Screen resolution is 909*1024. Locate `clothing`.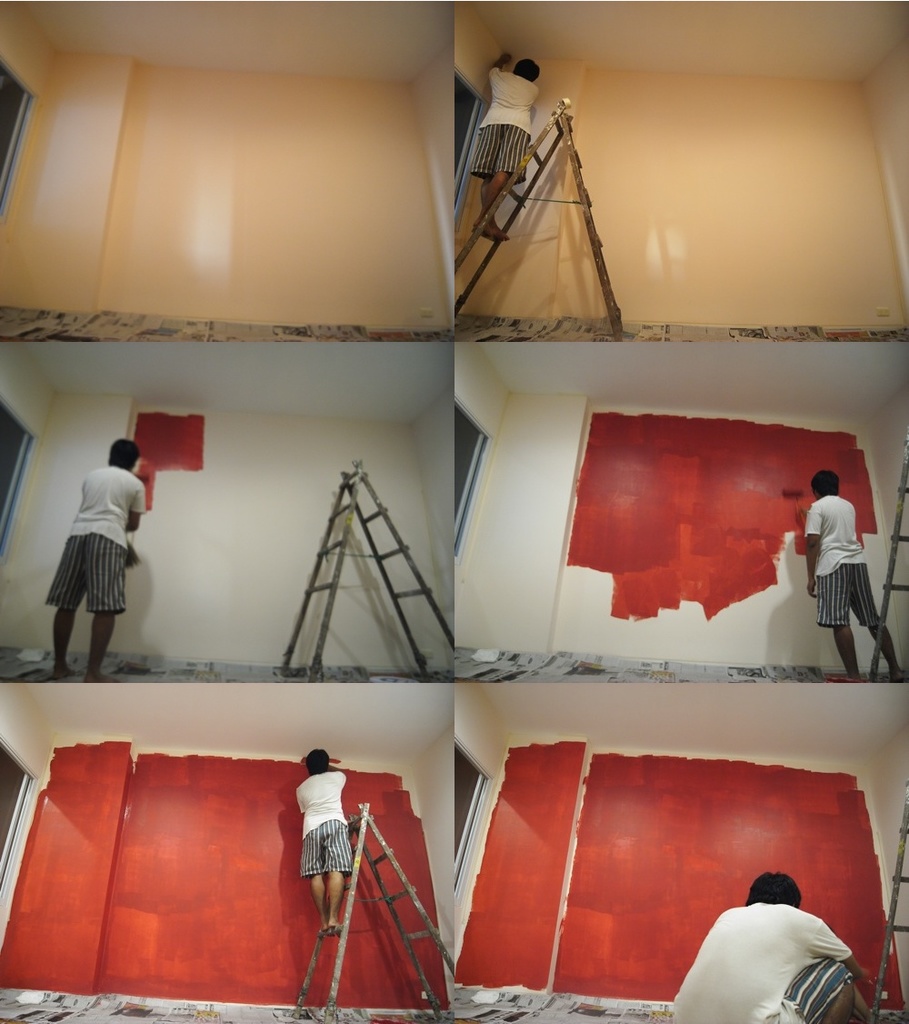
[293, 775, 356, 879].
